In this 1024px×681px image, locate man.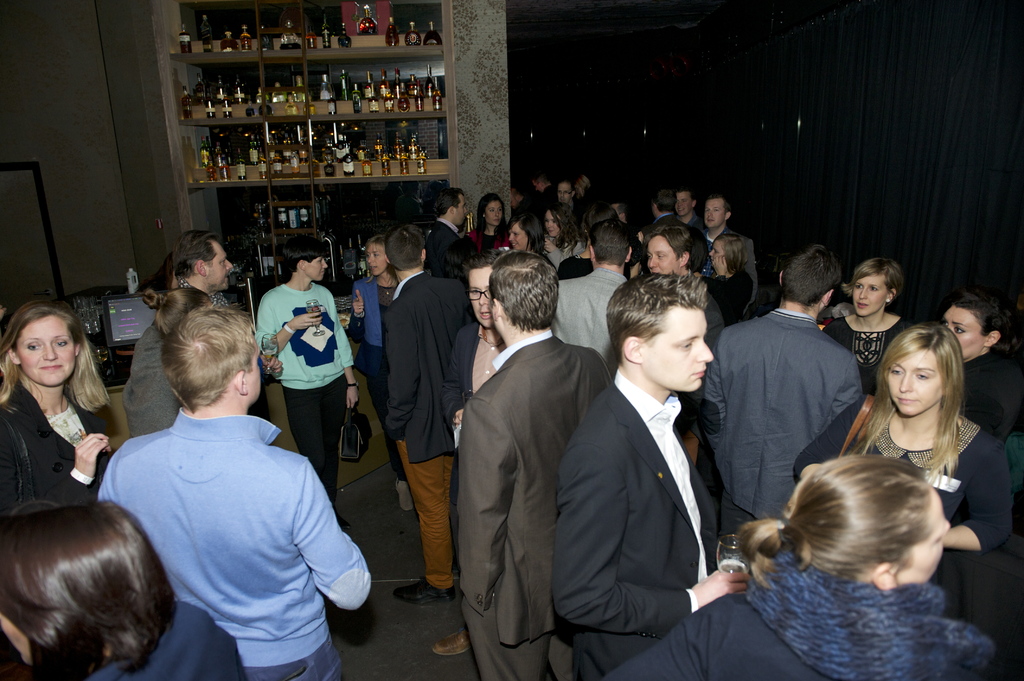
Bounding box: {"left": 172, "top": 227, "right": 235, "bottom": 311}.
